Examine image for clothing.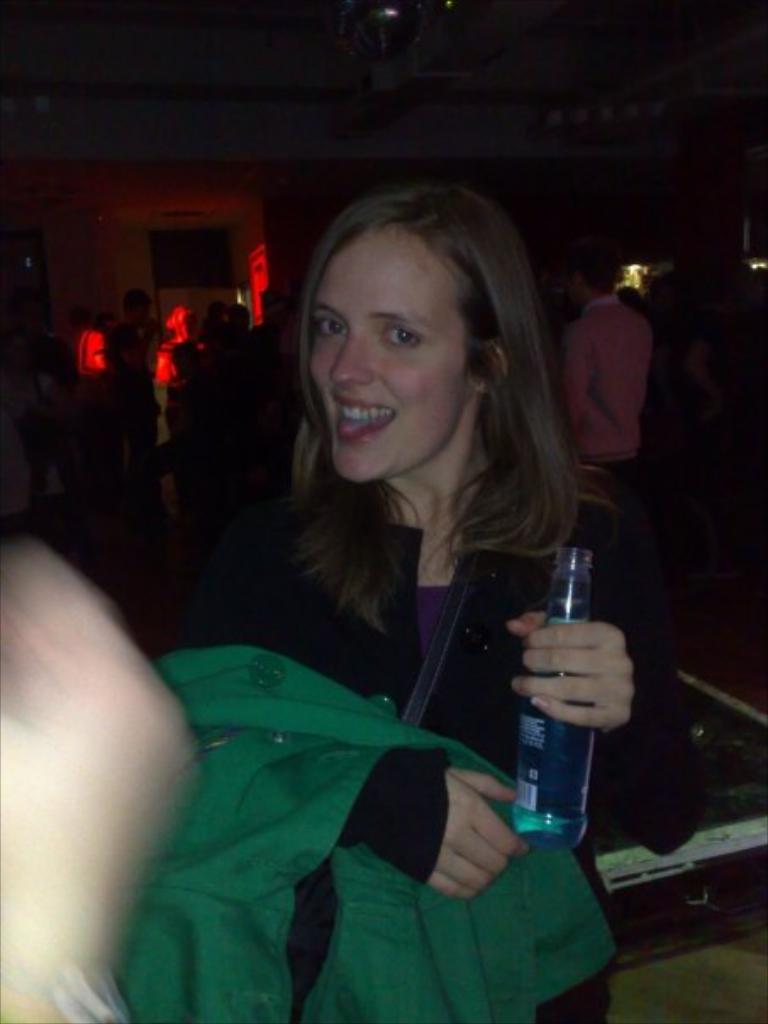
Examination result: {"left": 168, "top": 420, "right": 602, "bottom": 999}.
